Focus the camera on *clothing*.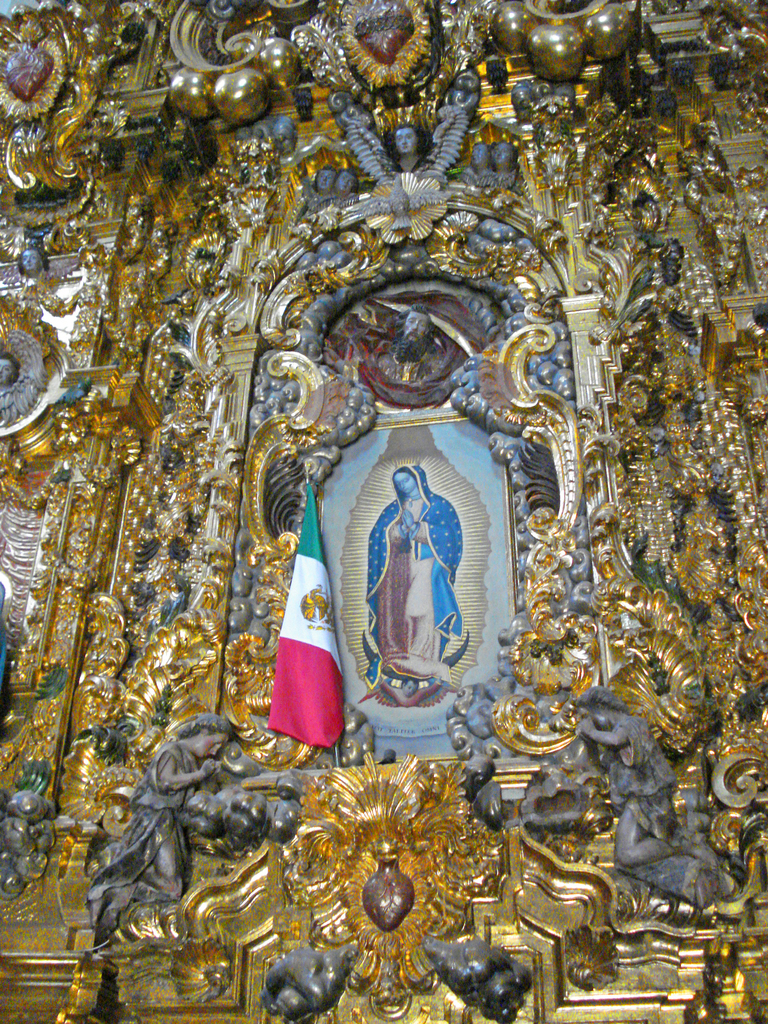
Focus region: [x1=364, y1=463, x2=460, y2=693].
